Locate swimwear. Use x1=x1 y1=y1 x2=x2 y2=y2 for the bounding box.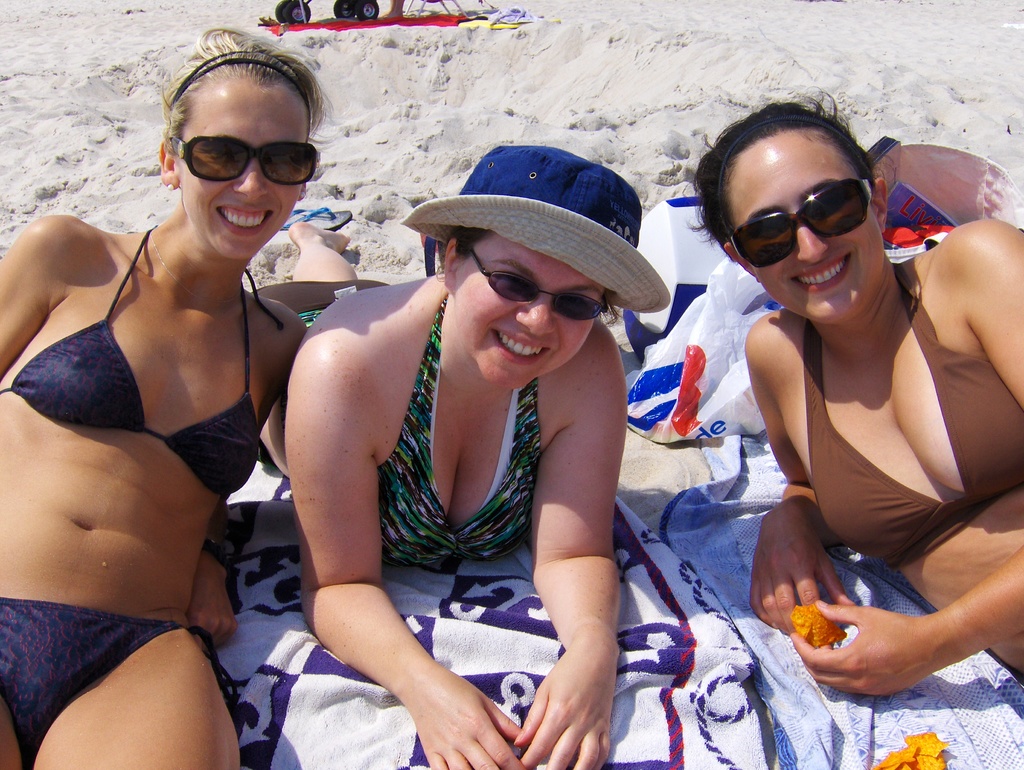
x1=0 y1=602 x2=248 y2=769.
